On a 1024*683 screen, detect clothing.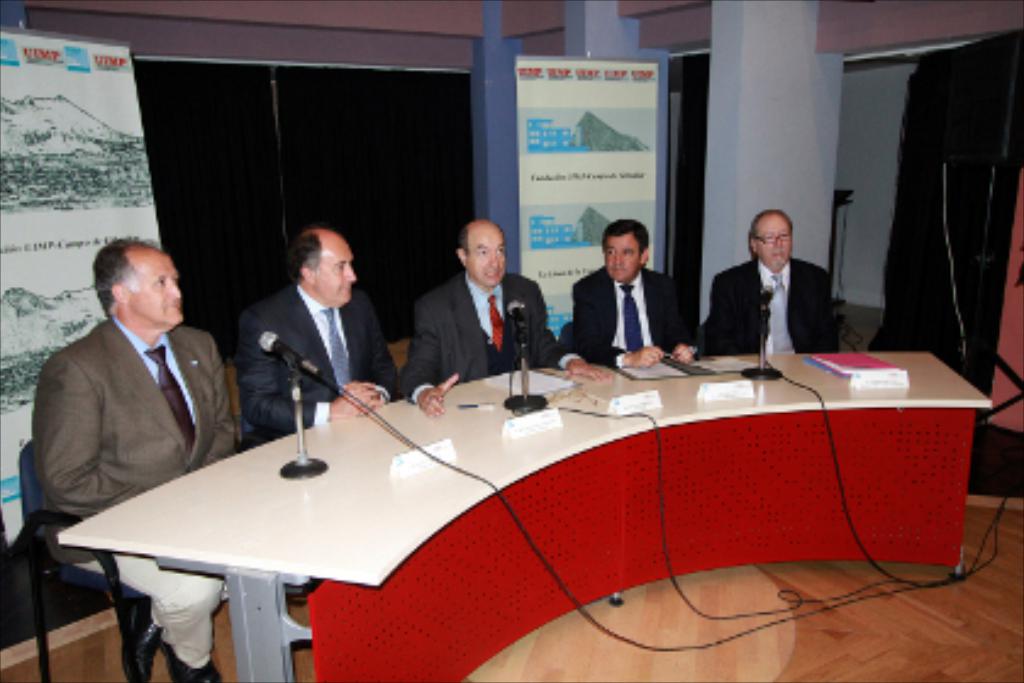
(702,254,834,356).
